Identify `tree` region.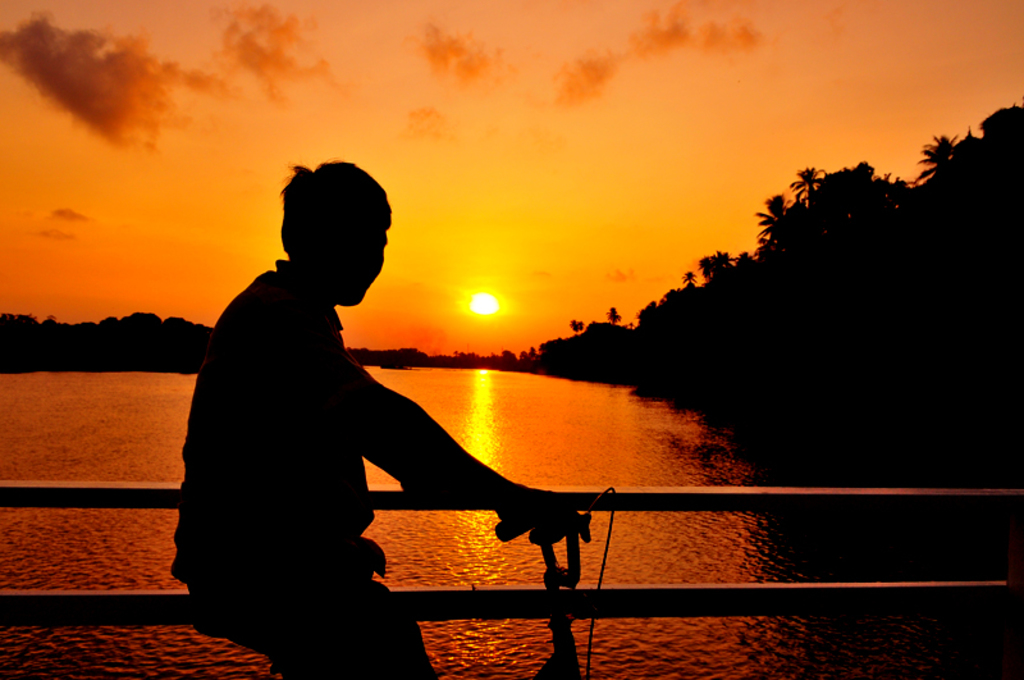
Region: x1=786 y1=163 x2=818 y2=247.
